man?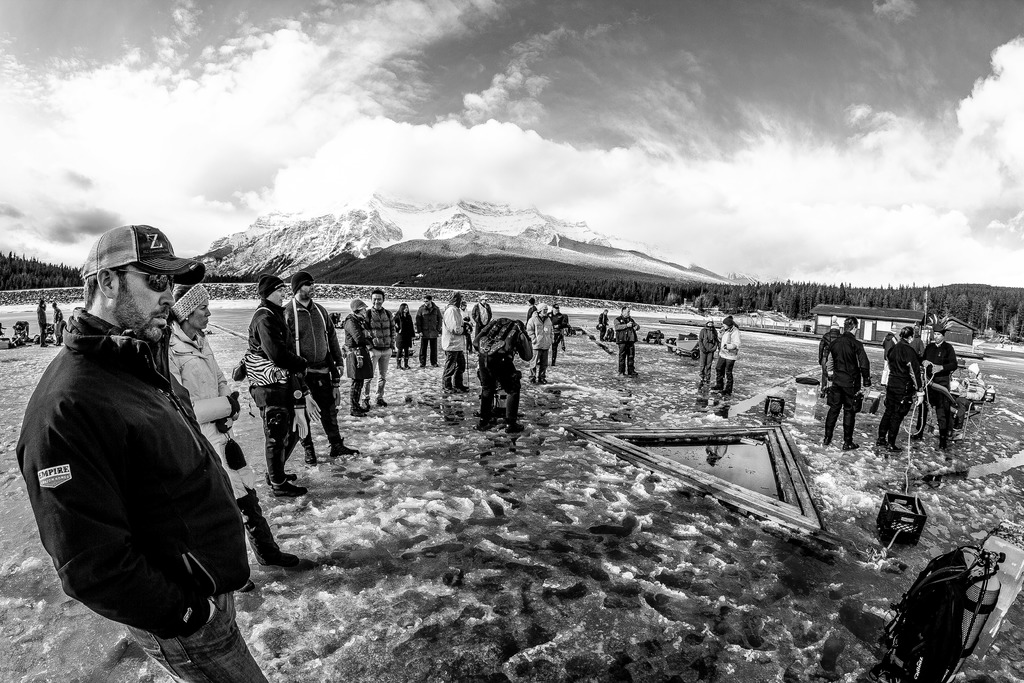
detection(467, 312, 538, 438)
